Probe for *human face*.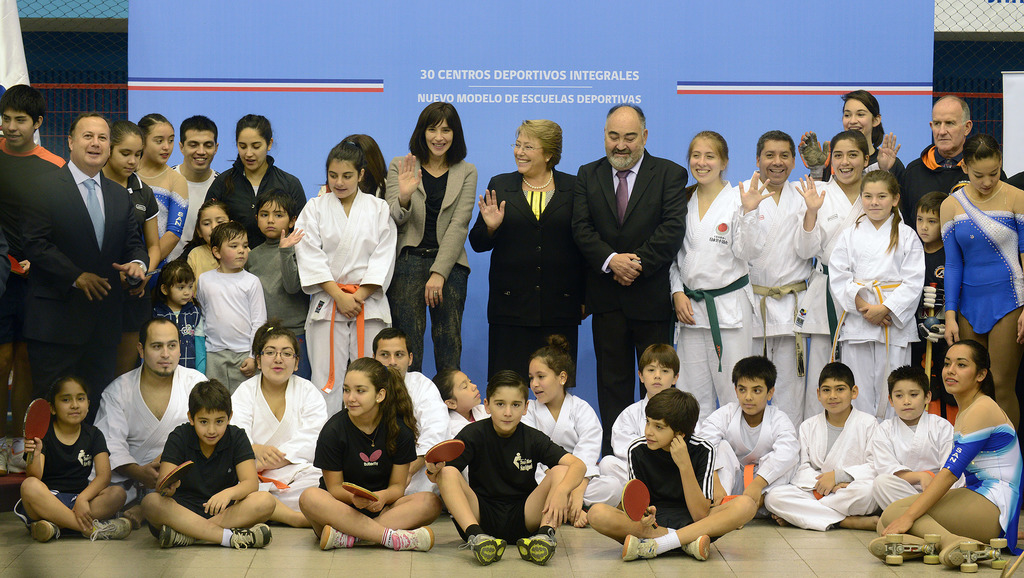
Probe result: BBox(4, 109, 32, 150).
